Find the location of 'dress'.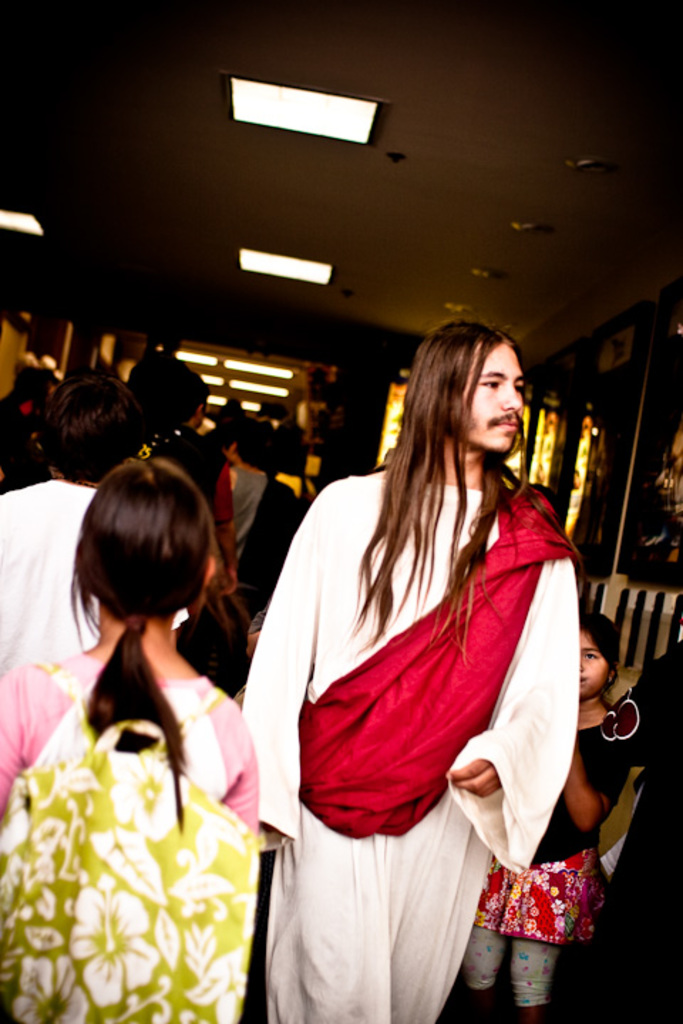
Location: BBox(263, 427, 573, 947).
